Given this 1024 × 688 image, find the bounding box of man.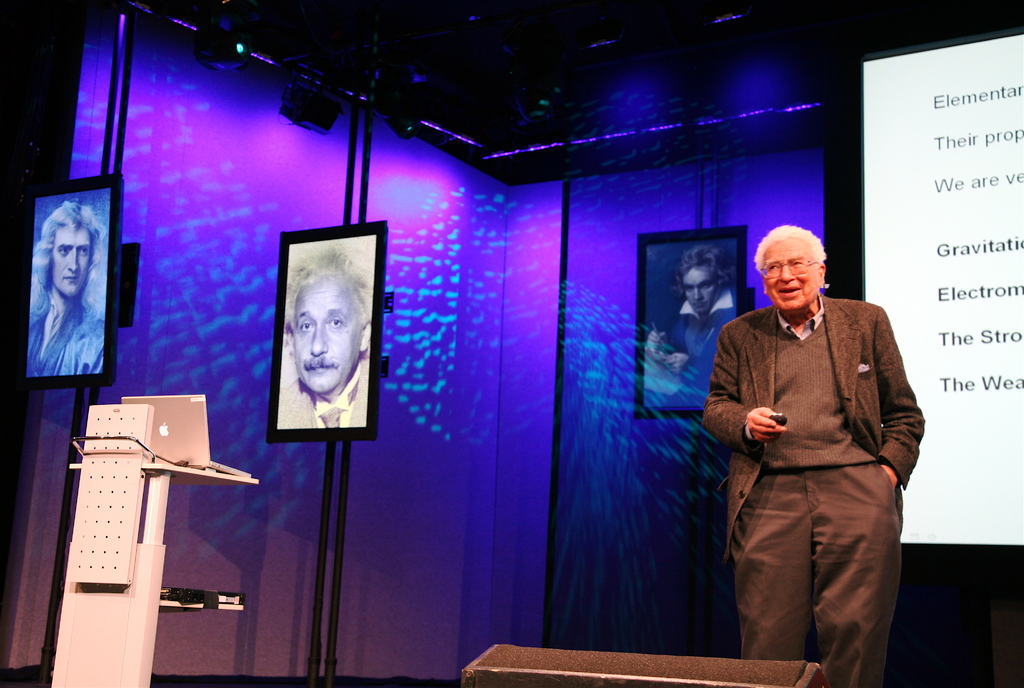
[708, 227, 921, 687].
